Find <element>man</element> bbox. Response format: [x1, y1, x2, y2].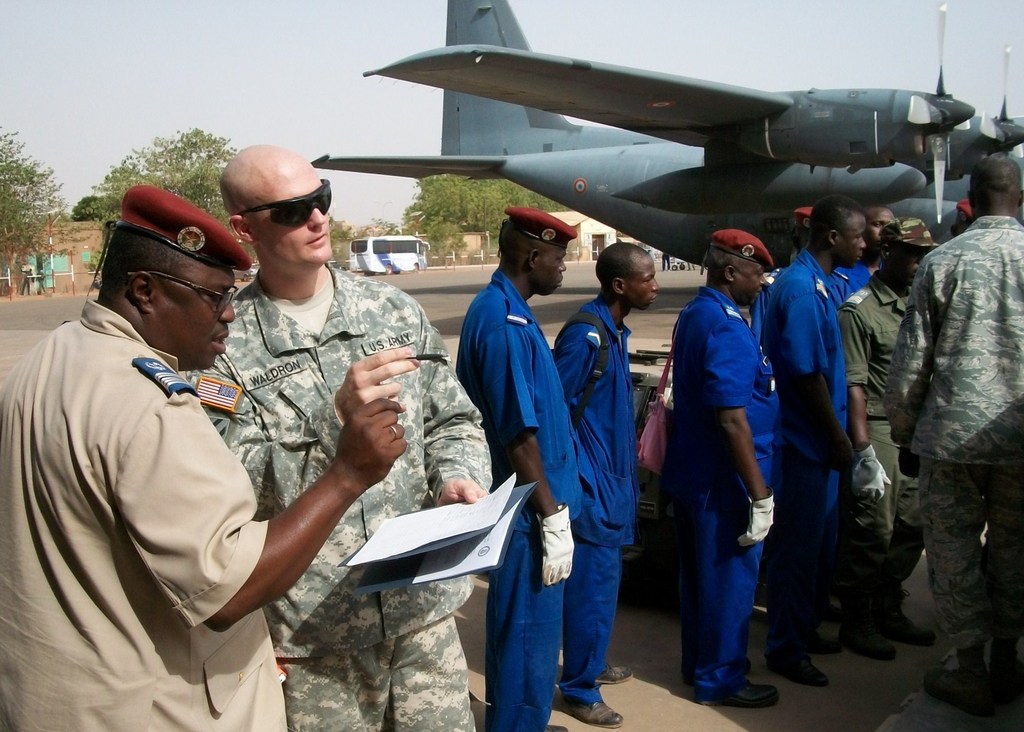
[672, 227, 781, 707].
